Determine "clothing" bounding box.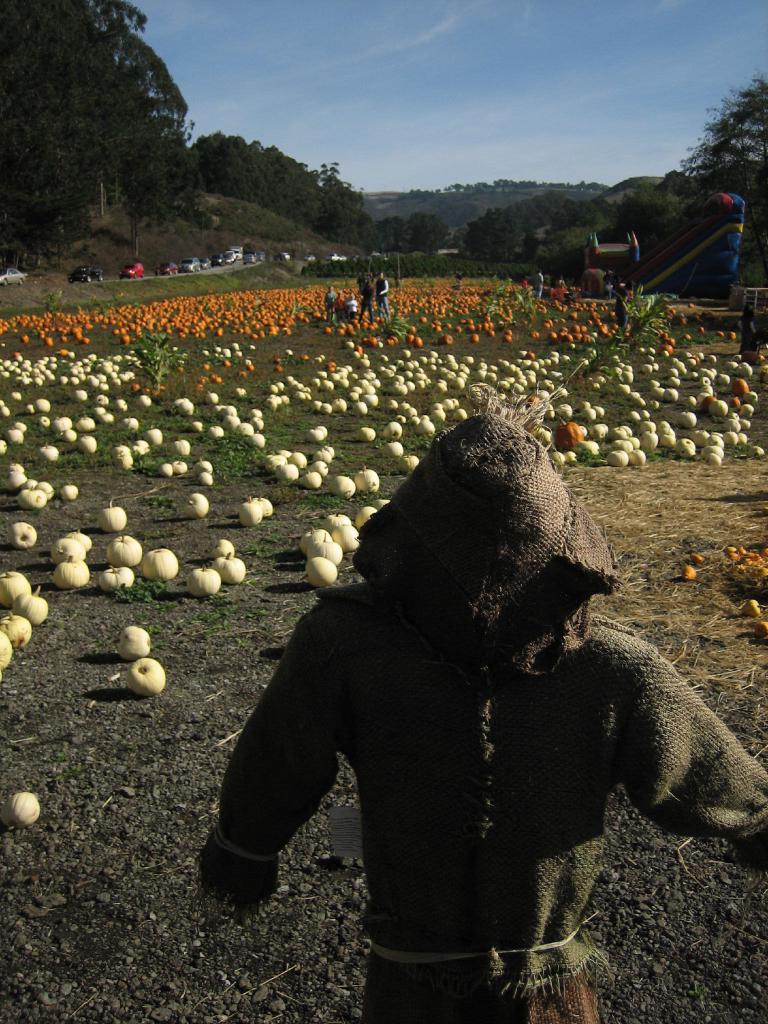
Determined: (308, 411, 700, 893).
